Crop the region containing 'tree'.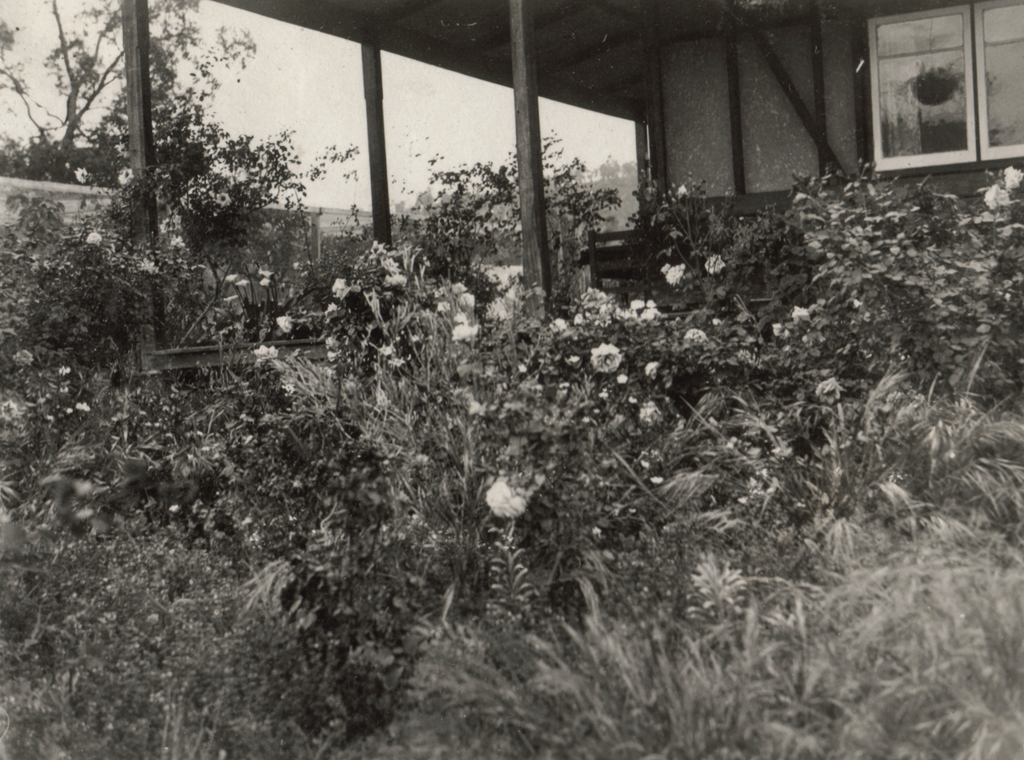
Crop region: rect(0, 0, 337, 237).
